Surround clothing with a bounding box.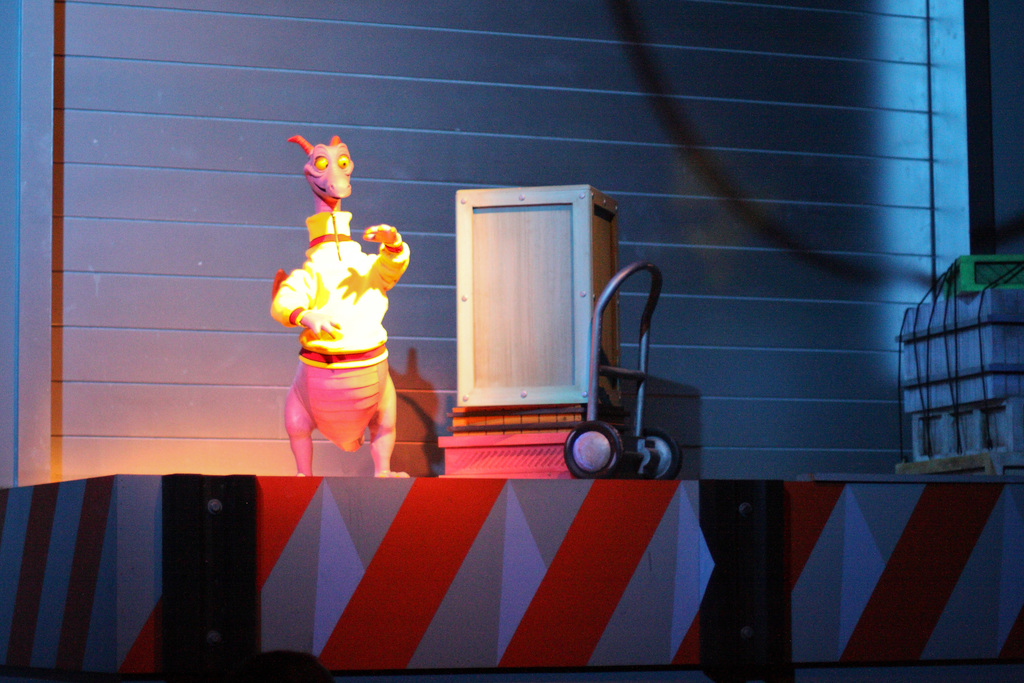
267,210,414,370.
